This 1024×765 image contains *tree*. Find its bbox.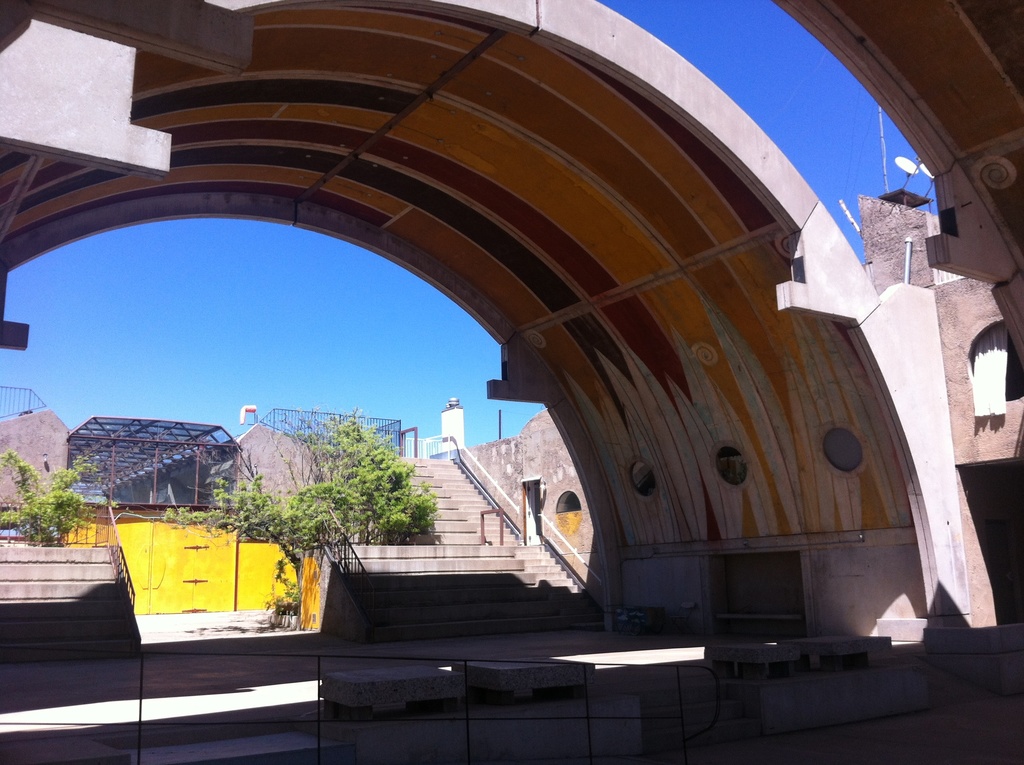
[188,403,444,554].
